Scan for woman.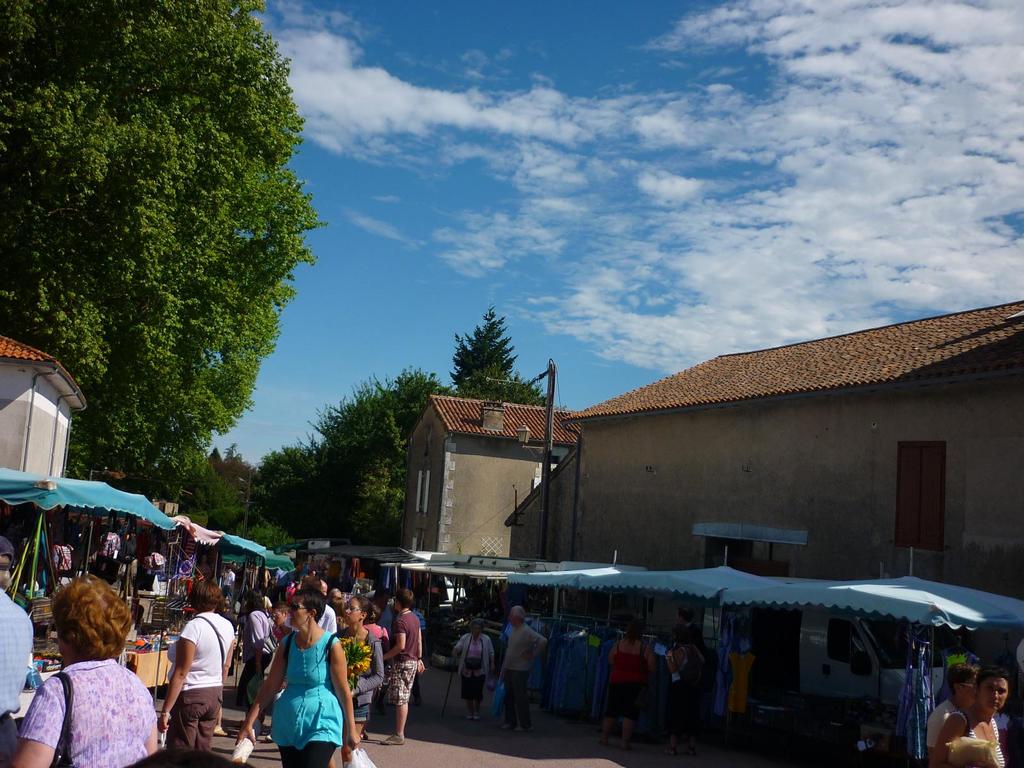
Scan result: x1=247 y1=585 x2=277 y2=740.
